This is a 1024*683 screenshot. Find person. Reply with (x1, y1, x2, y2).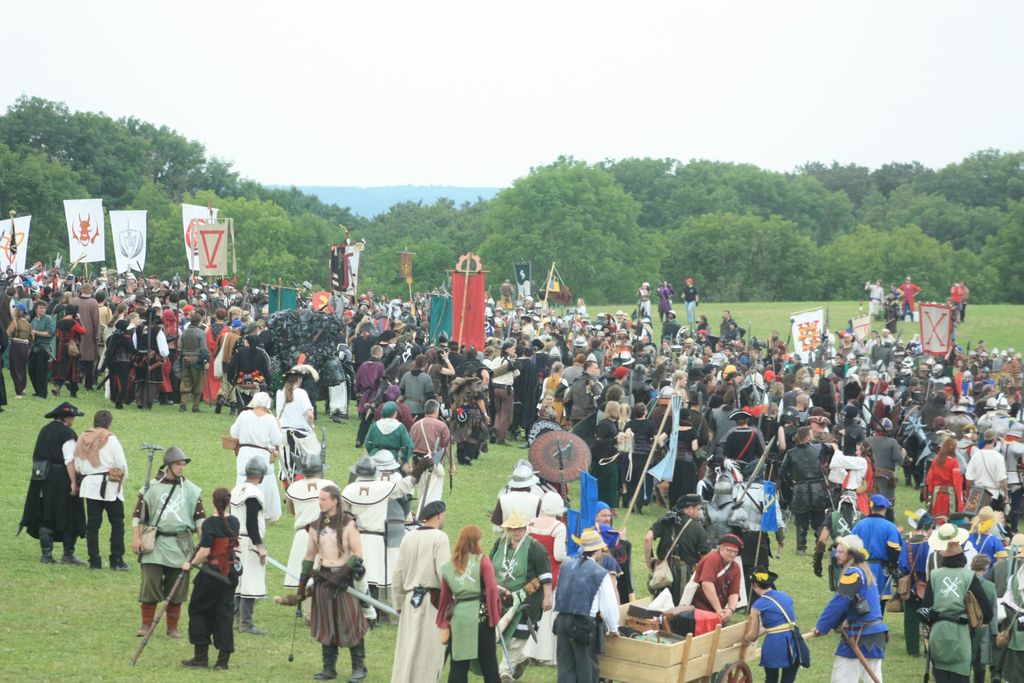
(680, 274, 701, 318).
